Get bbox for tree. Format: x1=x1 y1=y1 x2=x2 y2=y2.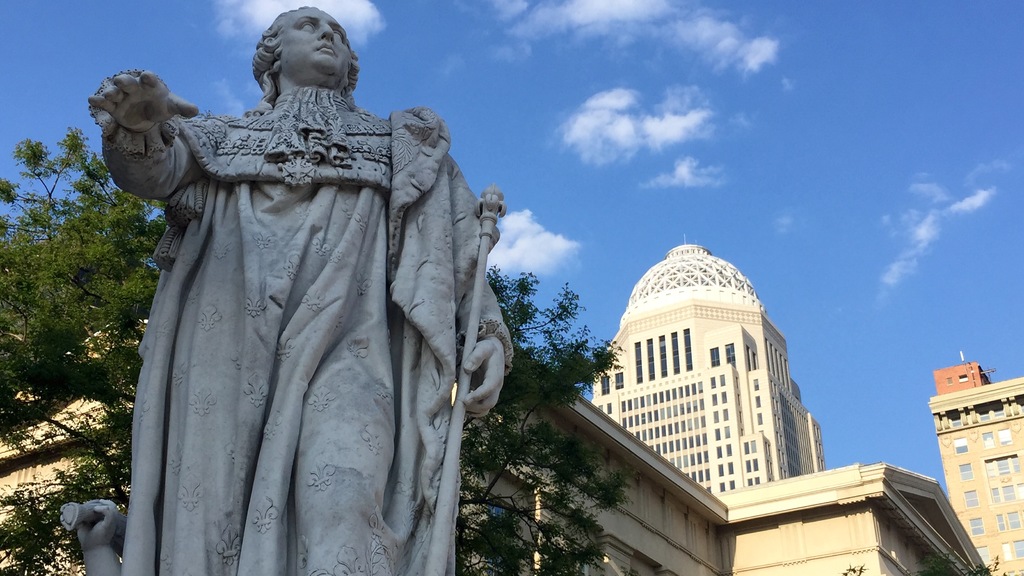
x1=0 y1=125 x2=631 y2=575.
